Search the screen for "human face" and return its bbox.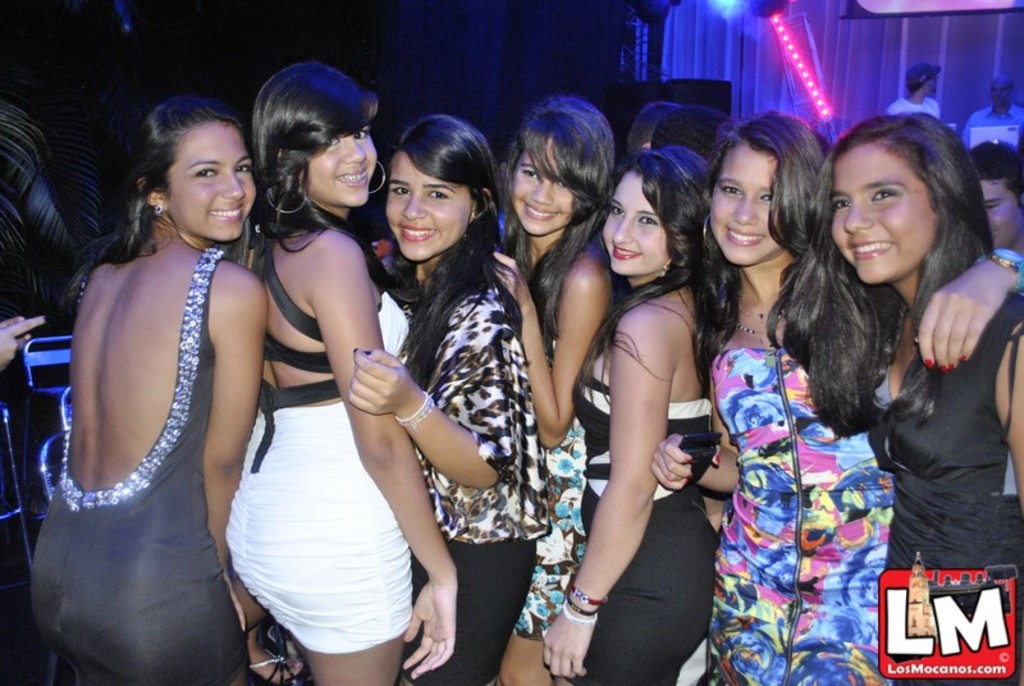
Found: [x1=708, y1=134, x2=783, y2=262].
